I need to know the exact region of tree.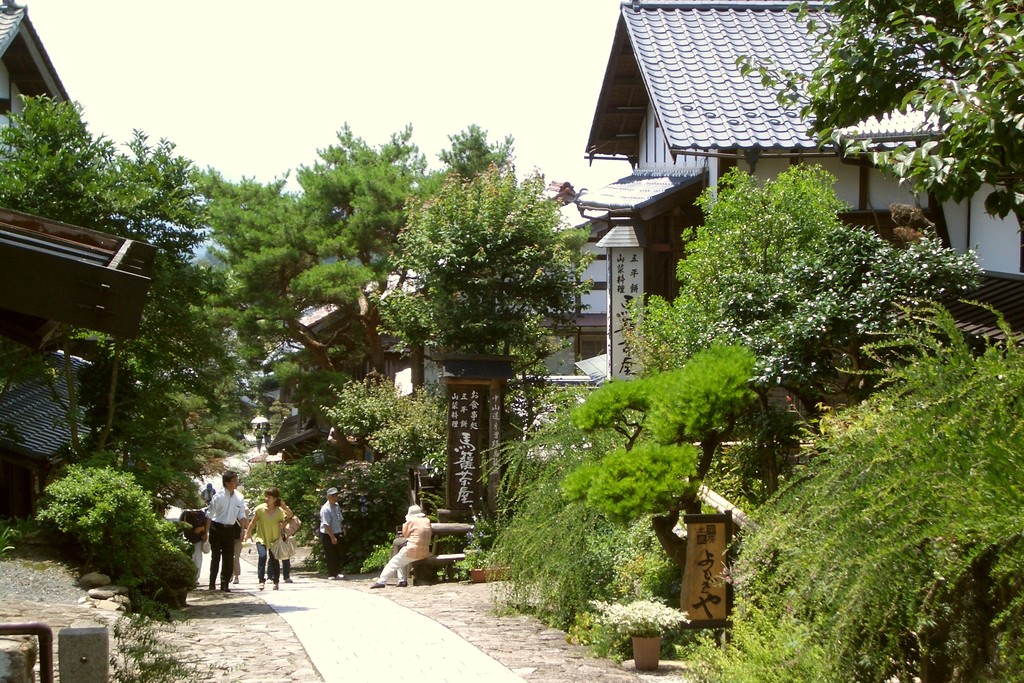
Region: [184, 155, 327, 308].
